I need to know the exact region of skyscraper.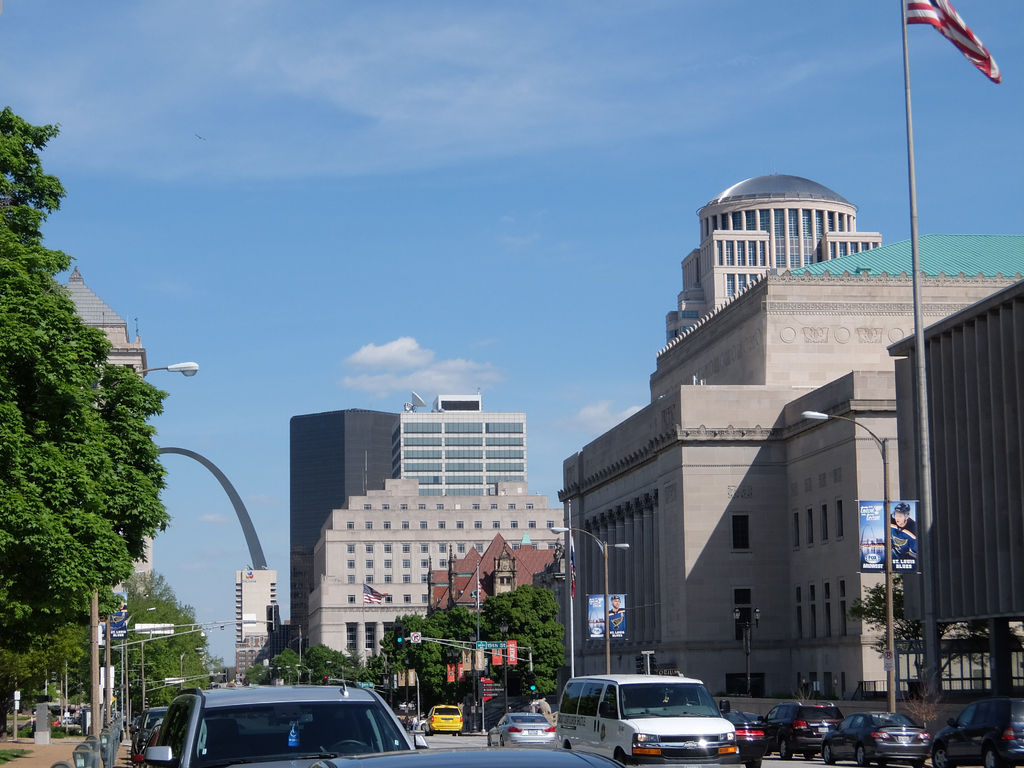
Region: locate(391, 387, 540, 486).
